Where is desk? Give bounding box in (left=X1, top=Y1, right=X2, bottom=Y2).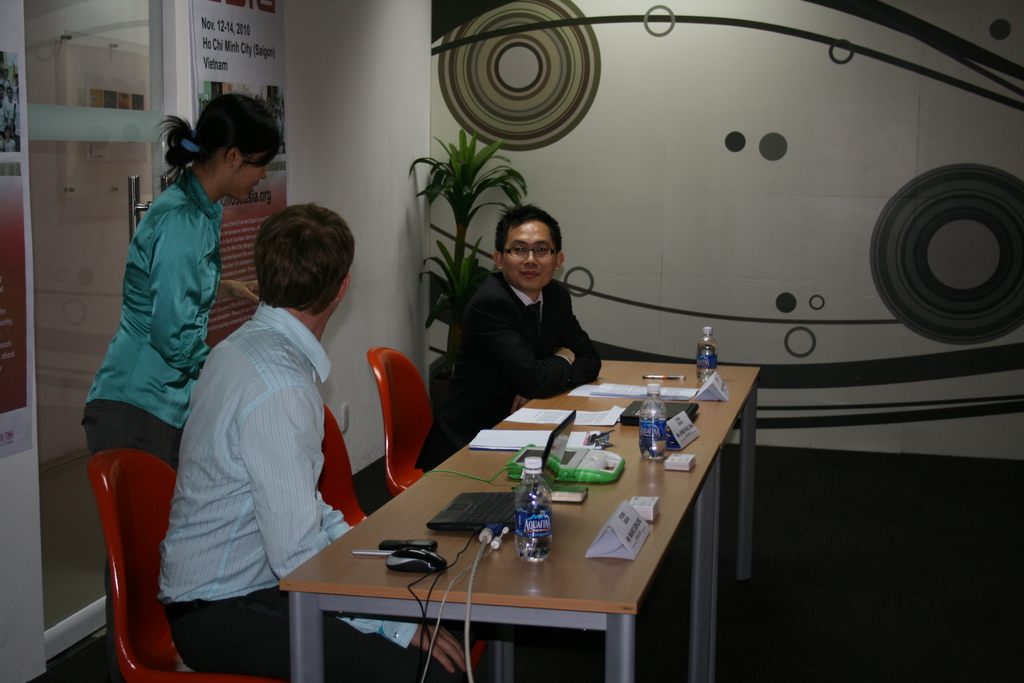
(left=266, top=406, right=754, bottom=680).
